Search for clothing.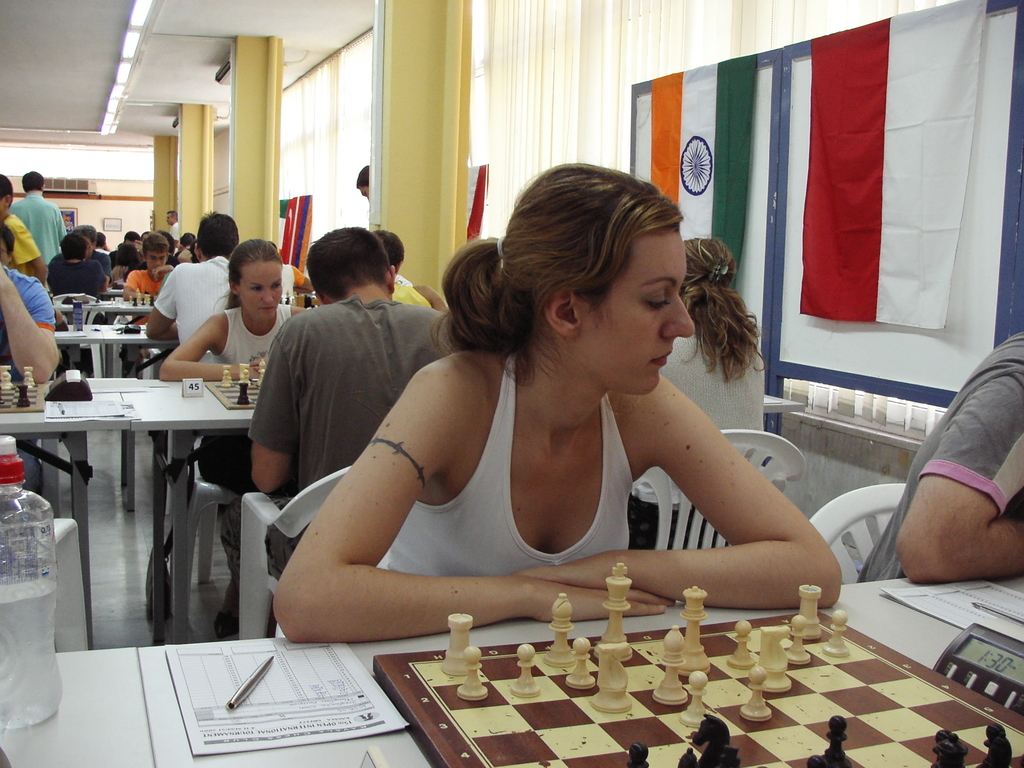
Found at box=[381, 348, 637, 584].
